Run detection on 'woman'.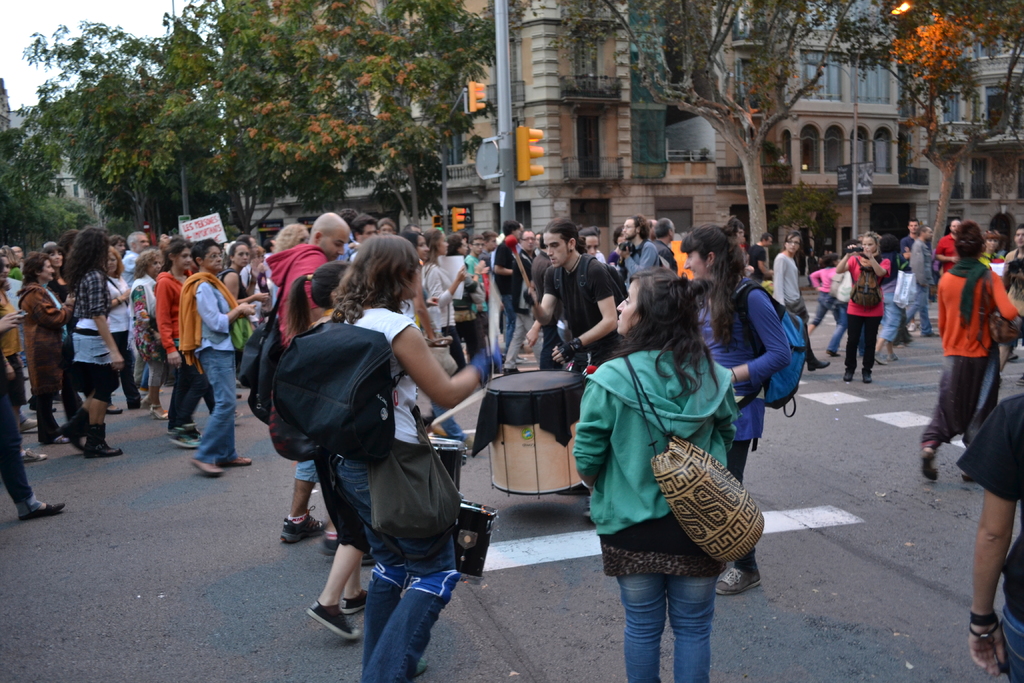
Result: <bbox>838, 226, 890, 388</bbox>.
